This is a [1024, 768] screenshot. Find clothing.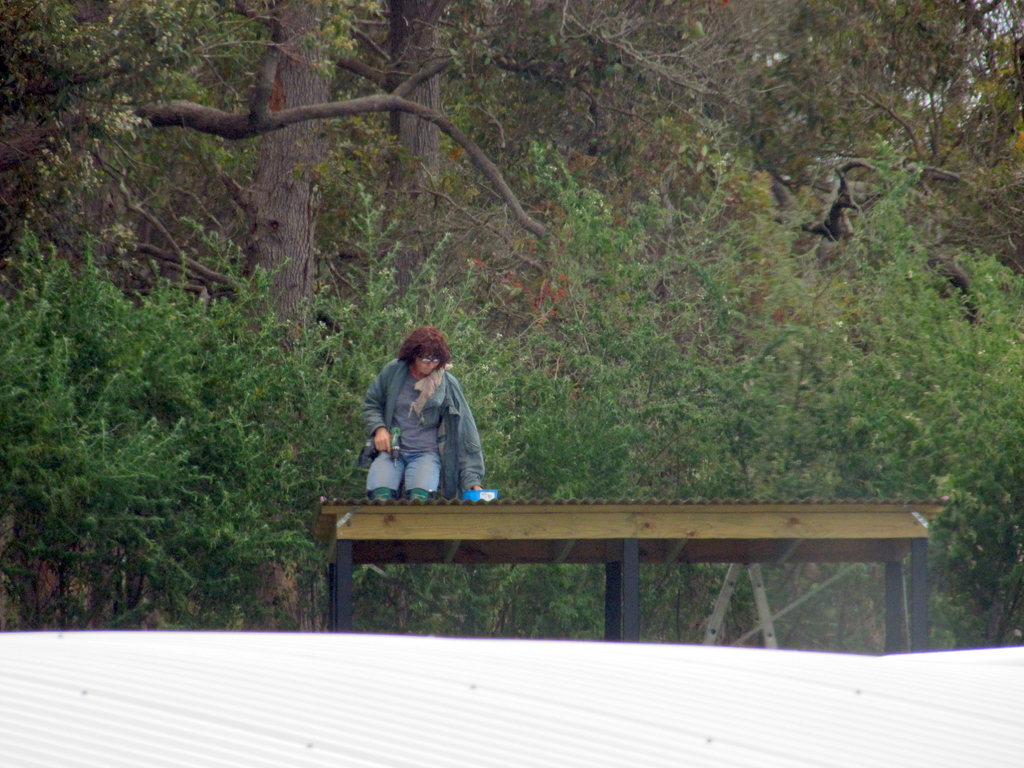
Bounding box: (356,348,491,522).
